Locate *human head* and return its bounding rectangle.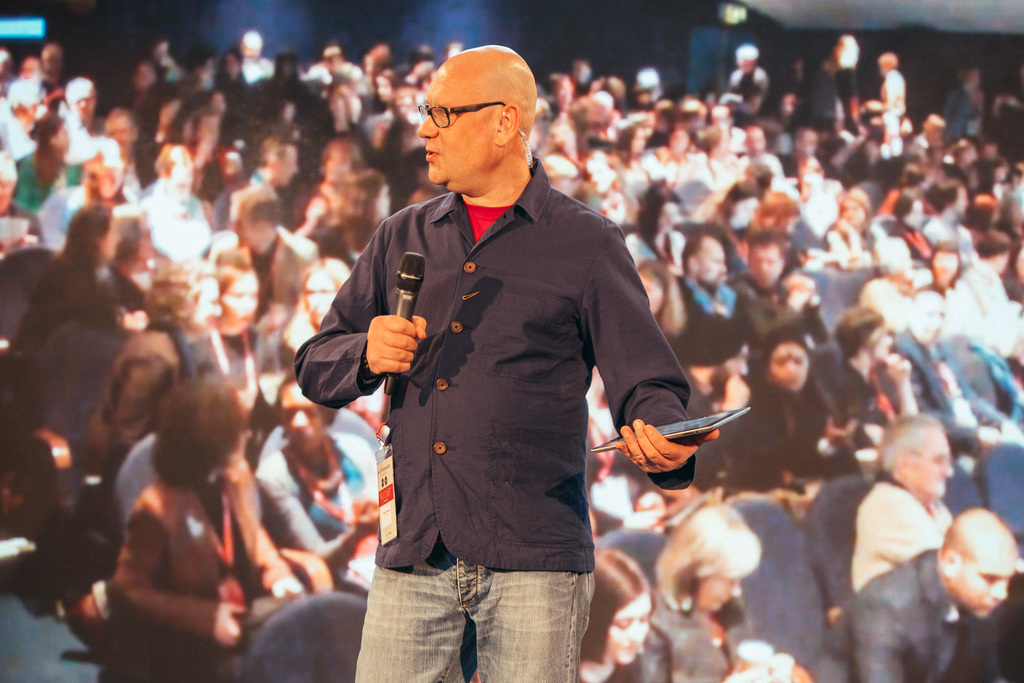
[x1=684, y1=227, x2=726, y2=293].
